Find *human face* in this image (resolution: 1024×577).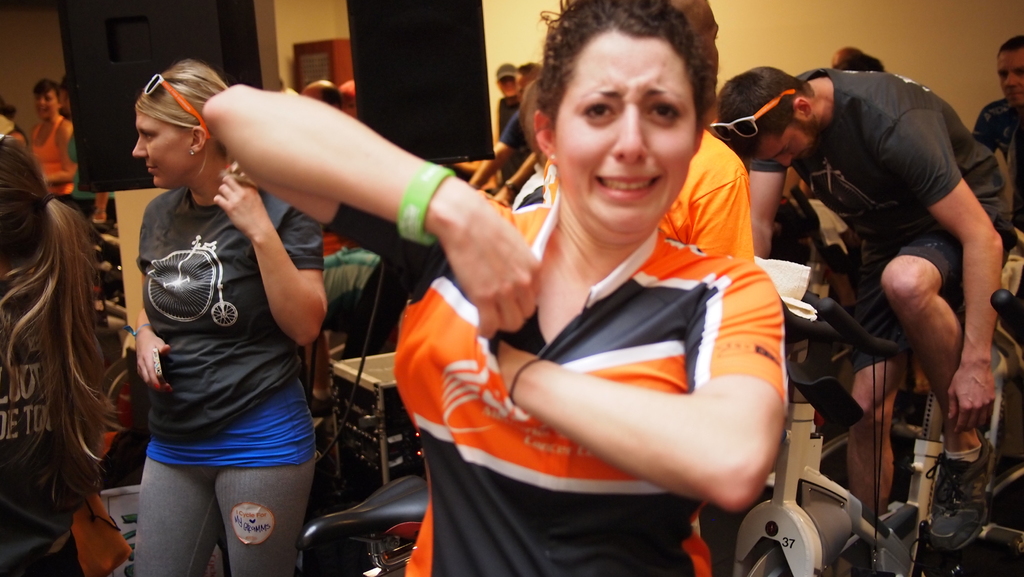
detection(991, 45, 1023, 112).
